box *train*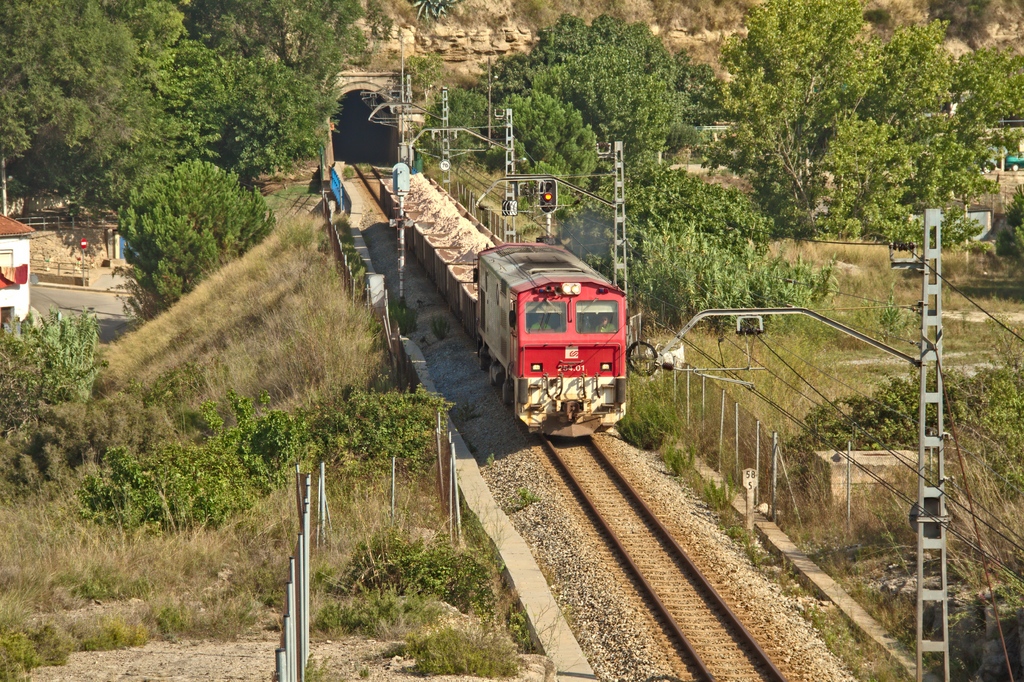
x1=378 y1=173 x2=628 y2=434
